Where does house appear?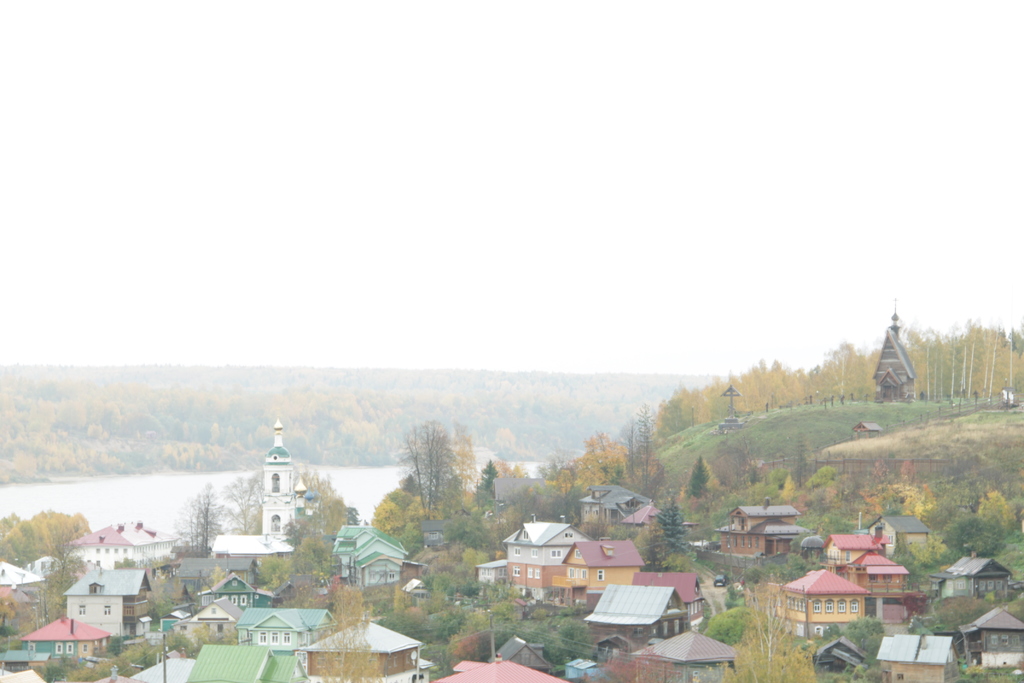
Appears at [865, 513, 922, 550].
